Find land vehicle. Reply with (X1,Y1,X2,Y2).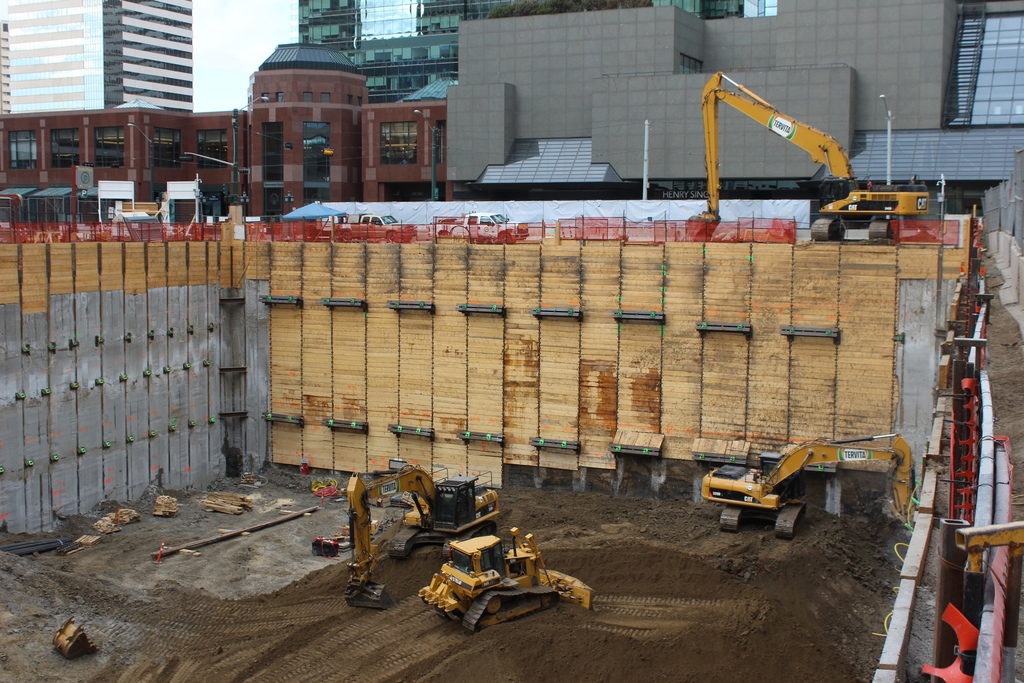
(422,527,589,629).
